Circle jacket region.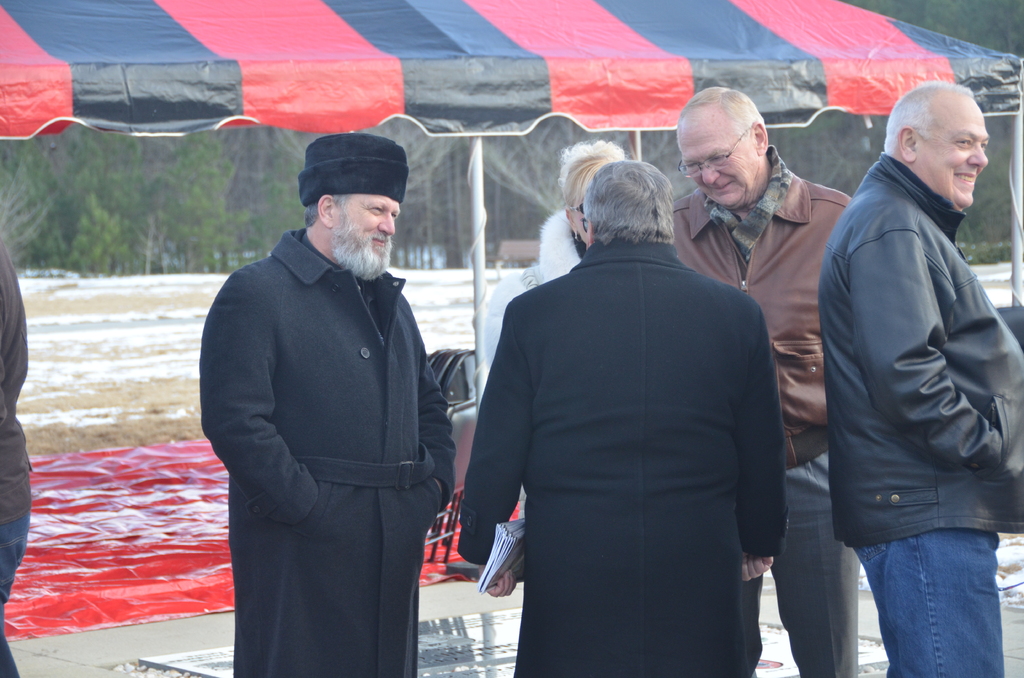
Region: [460, 236, 787, 677].
